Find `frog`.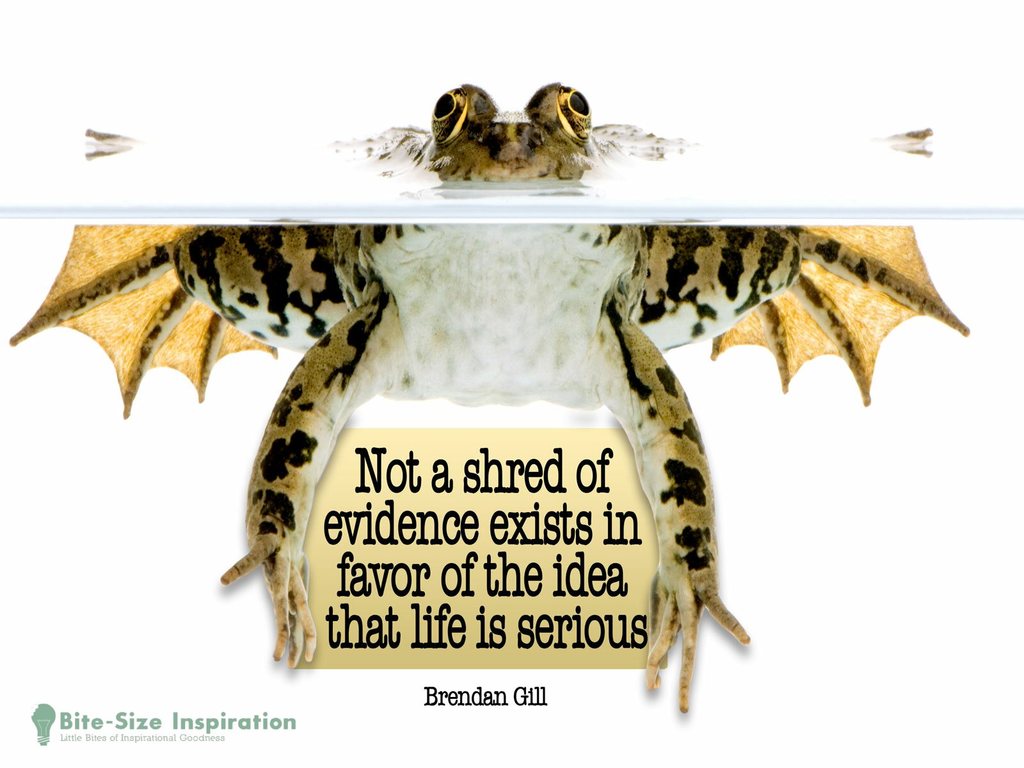
{"left": 6, "top": 81, "right": 970, "bottom": 713}.
